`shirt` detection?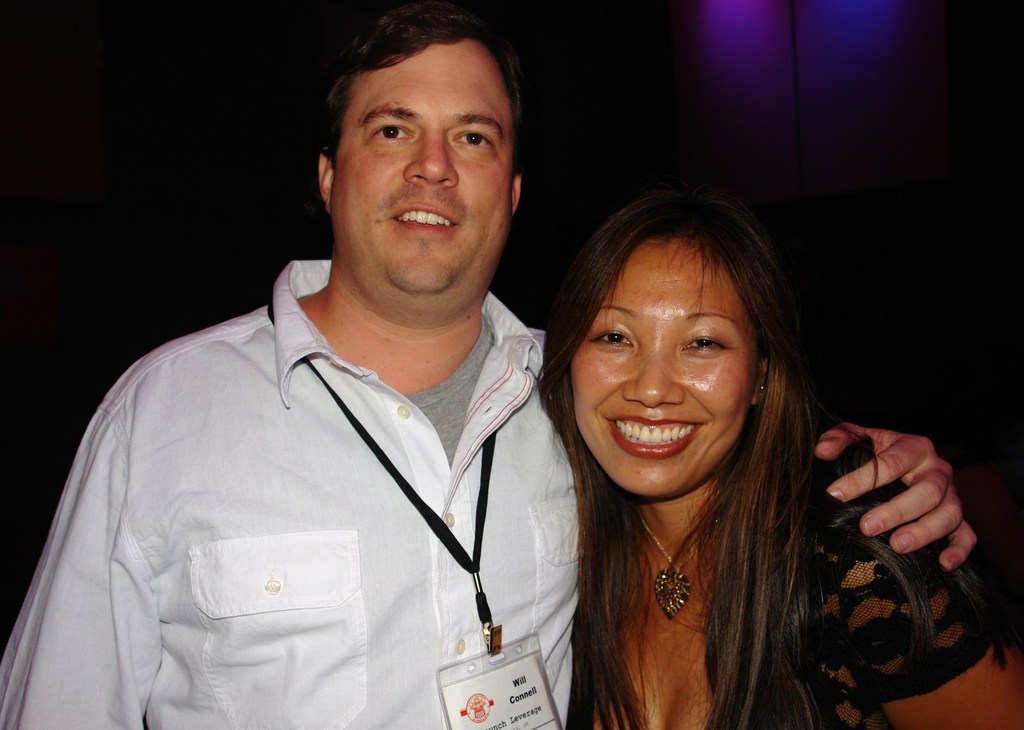
<box>17,295,580,729</box>
